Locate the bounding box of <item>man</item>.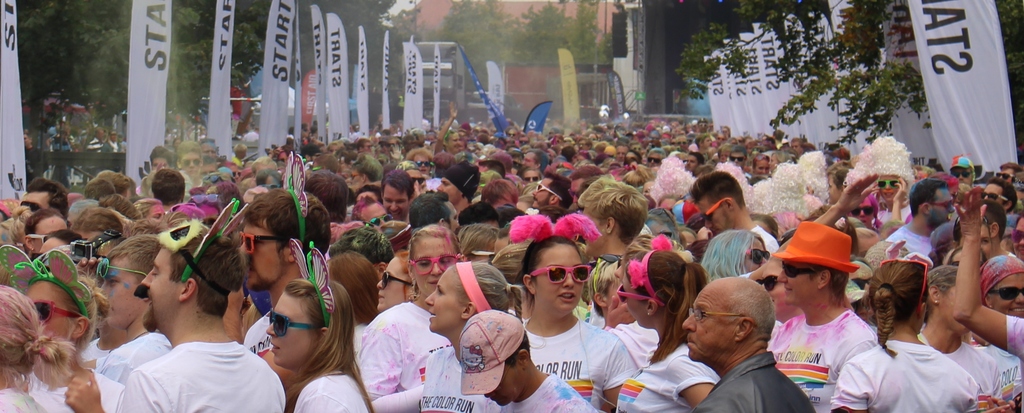
Bounding box: 120,221,282,412.
